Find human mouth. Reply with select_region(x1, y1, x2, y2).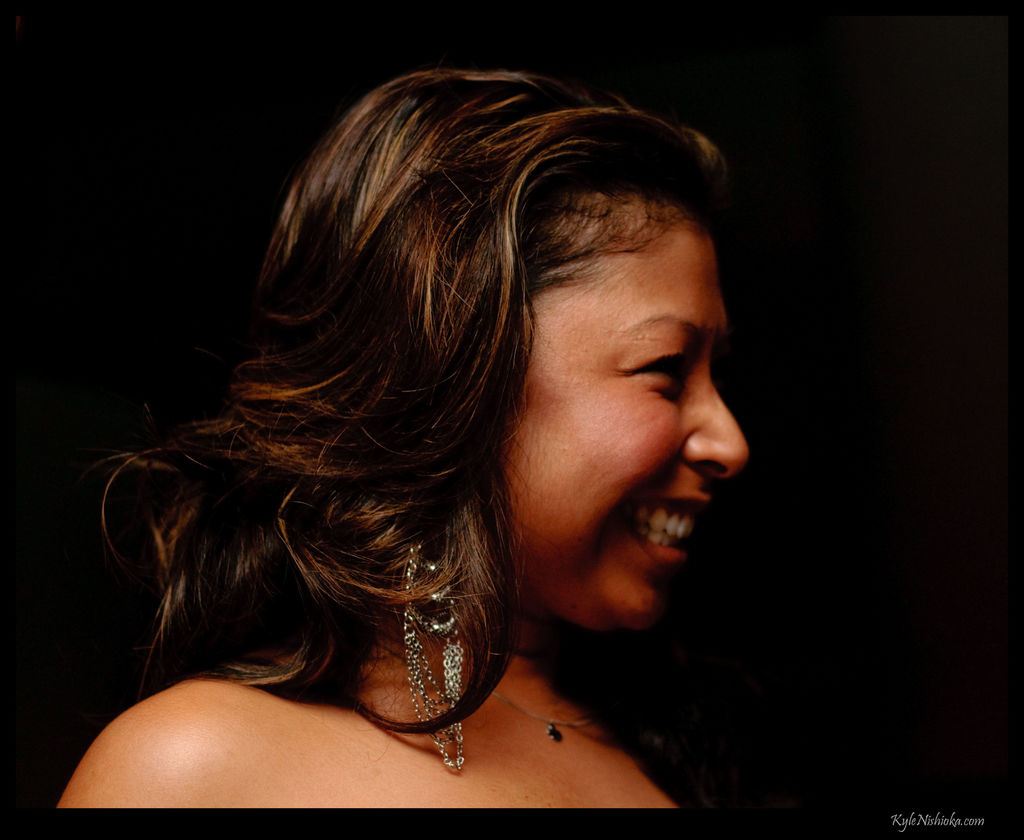
select_region(626, 494, 706, 563).
